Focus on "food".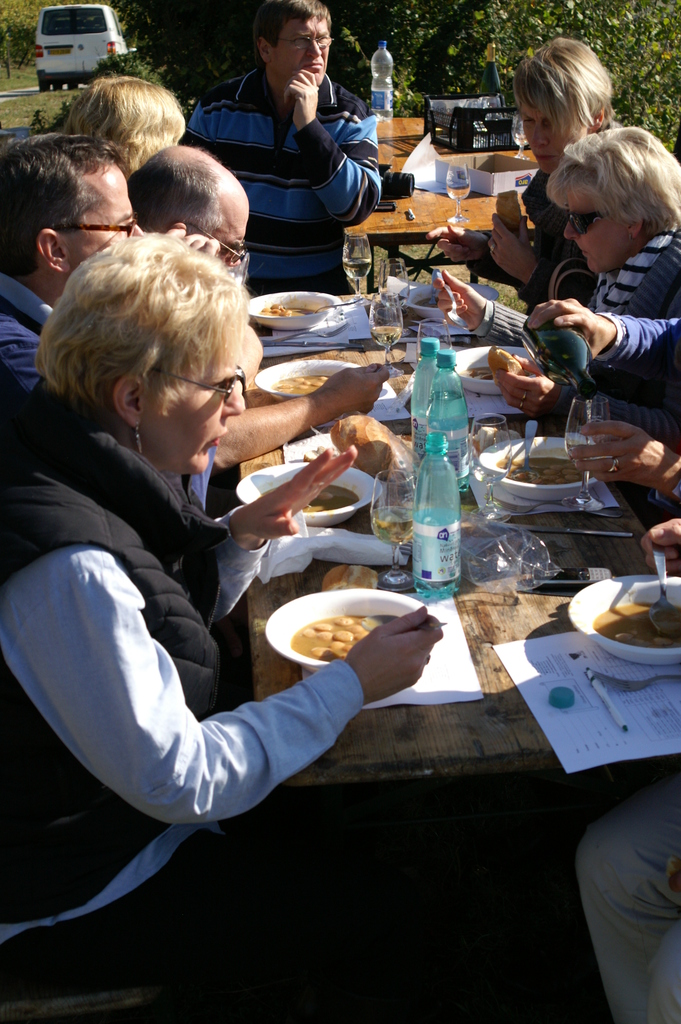
Focused at [496, 456, 594, 485].
